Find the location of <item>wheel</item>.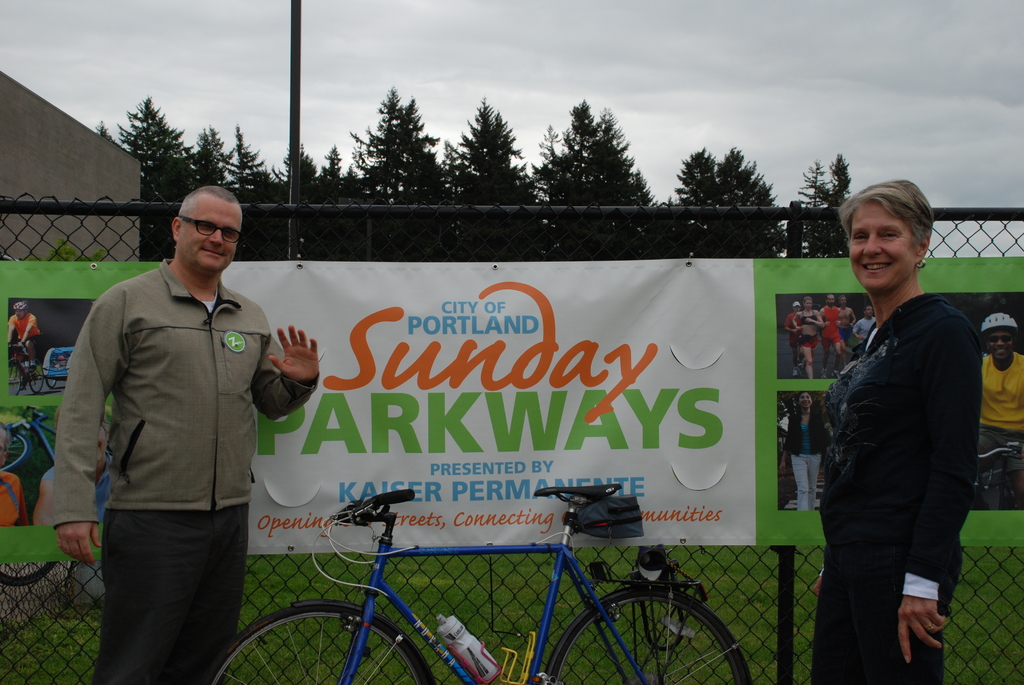
Location: region(552, 587, 740, 675).
